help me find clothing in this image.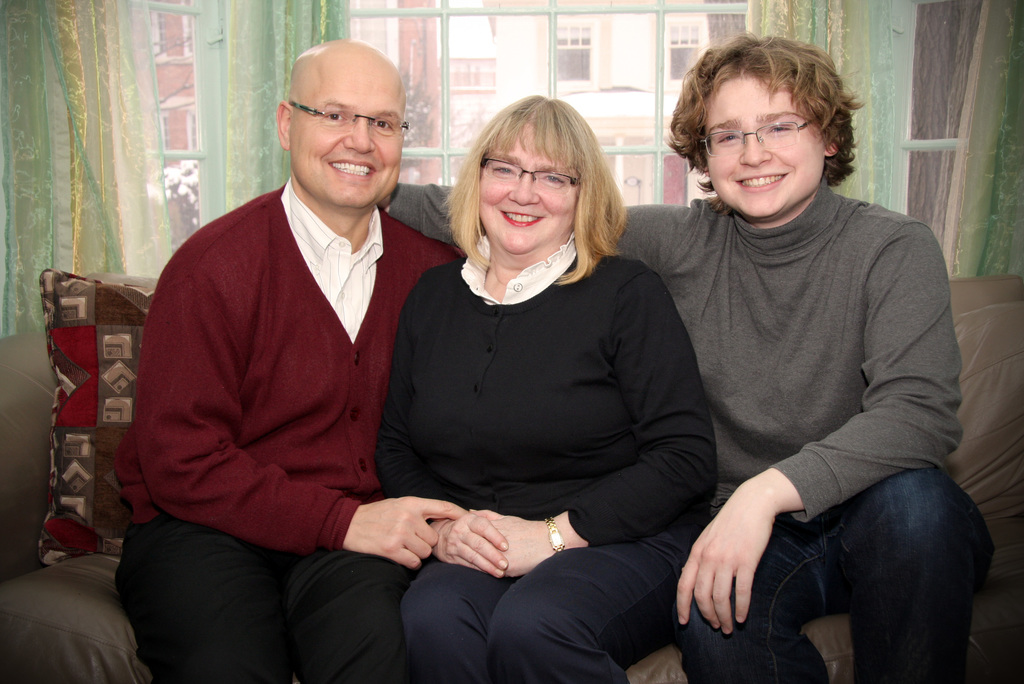
Found it: 369:231:719:683.
